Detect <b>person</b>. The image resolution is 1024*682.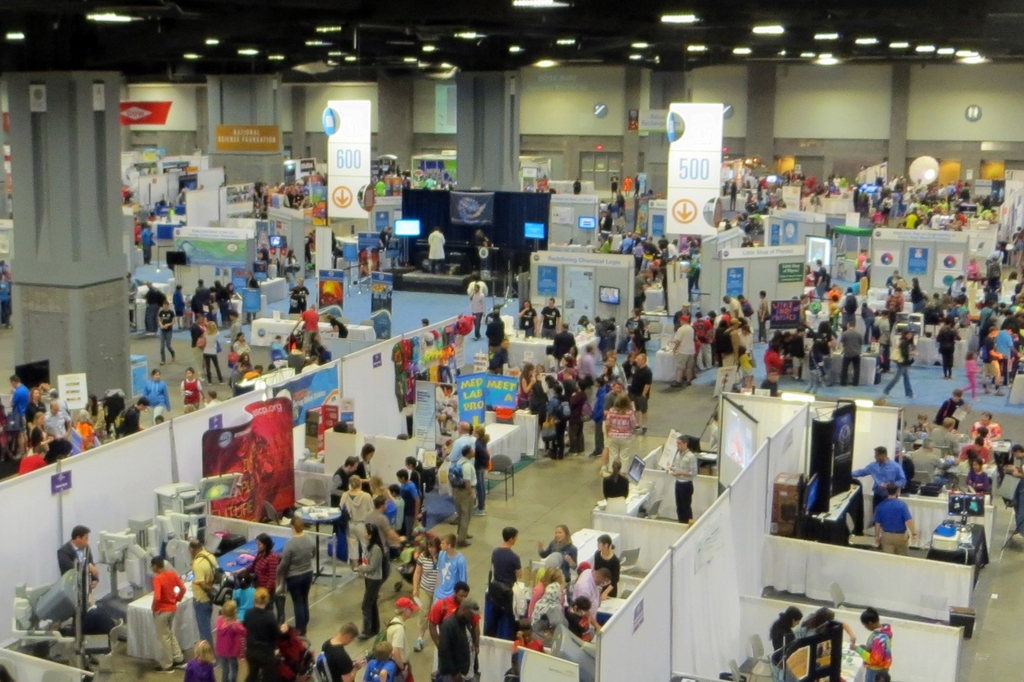
(x1=972, y1=457, x2=988, y2=504).
